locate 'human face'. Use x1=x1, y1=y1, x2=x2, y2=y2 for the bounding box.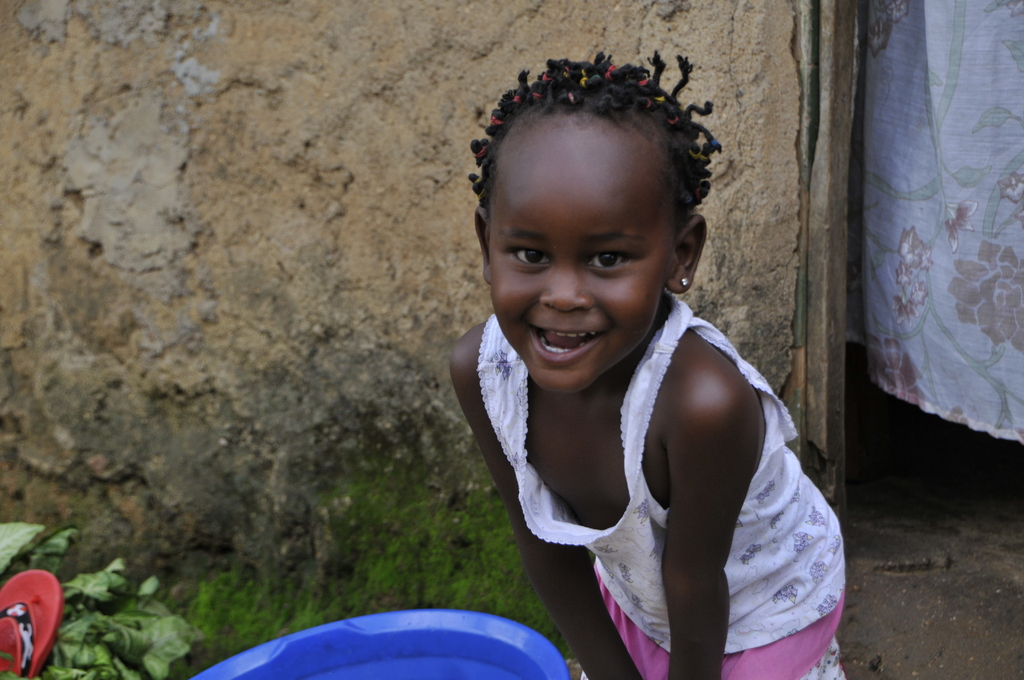
x1=486, y1=152, x2=670, y2=394.
